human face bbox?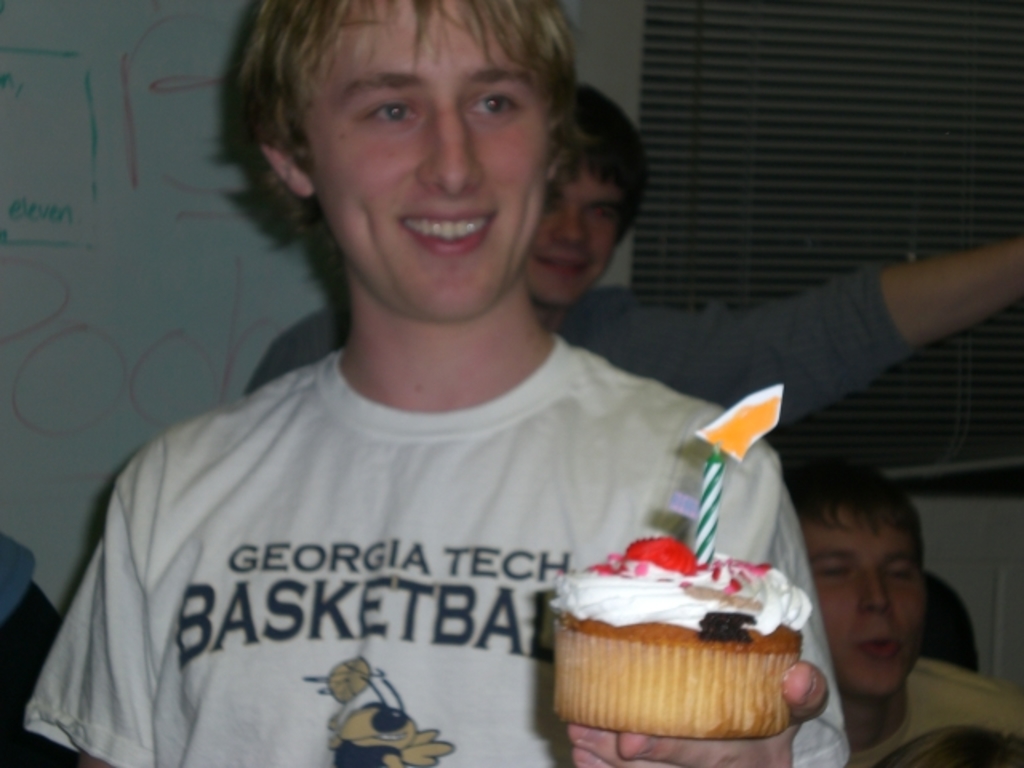
rect(803, 504, 922, 706)
